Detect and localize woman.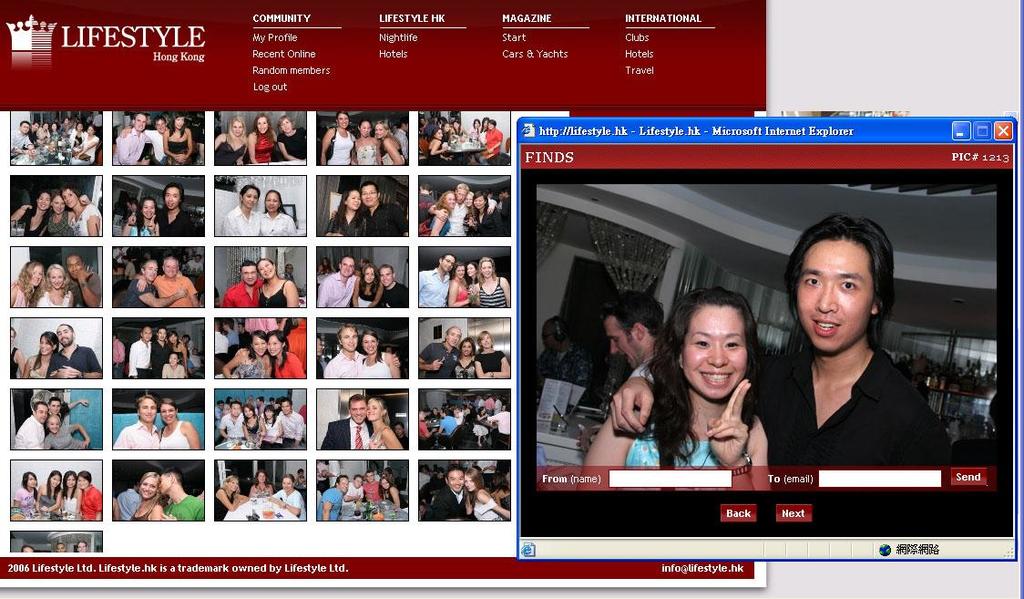
Localized at detection(251, 475, 275, 497).
